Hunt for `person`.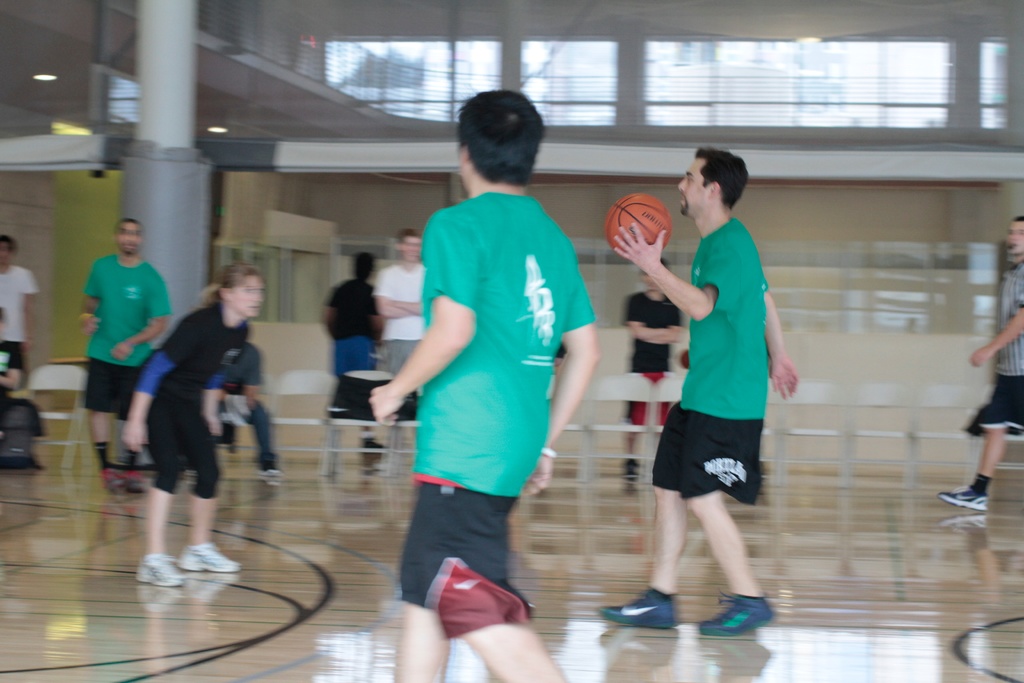
Hunted down at 374/227/425/397.
